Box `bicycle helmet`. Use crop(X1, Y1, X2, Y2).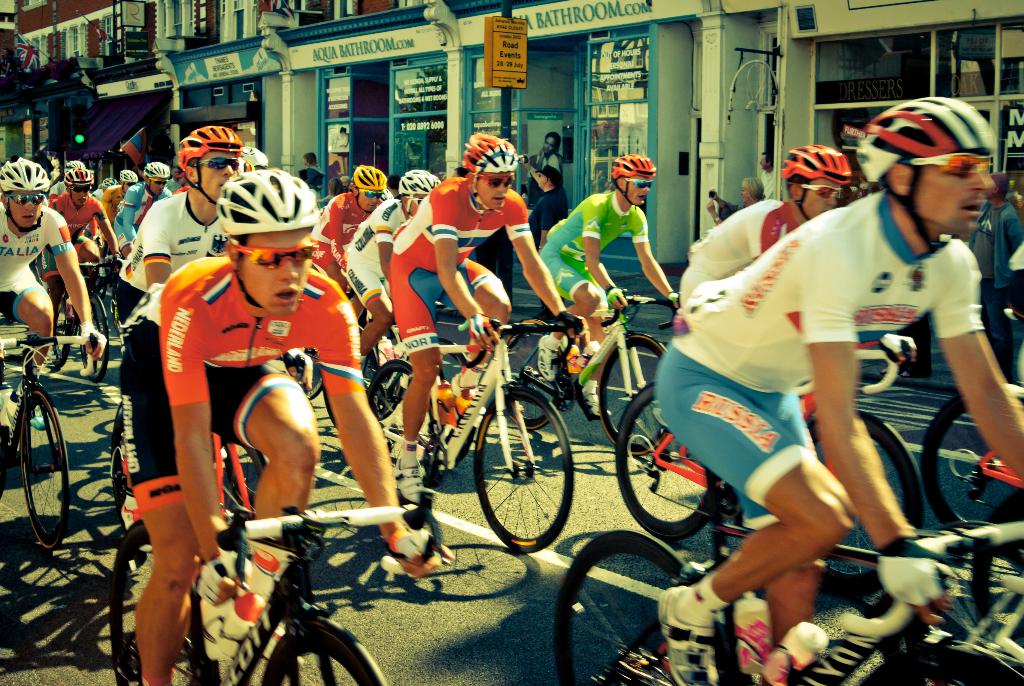
crop(854, 99, 998, 183).
